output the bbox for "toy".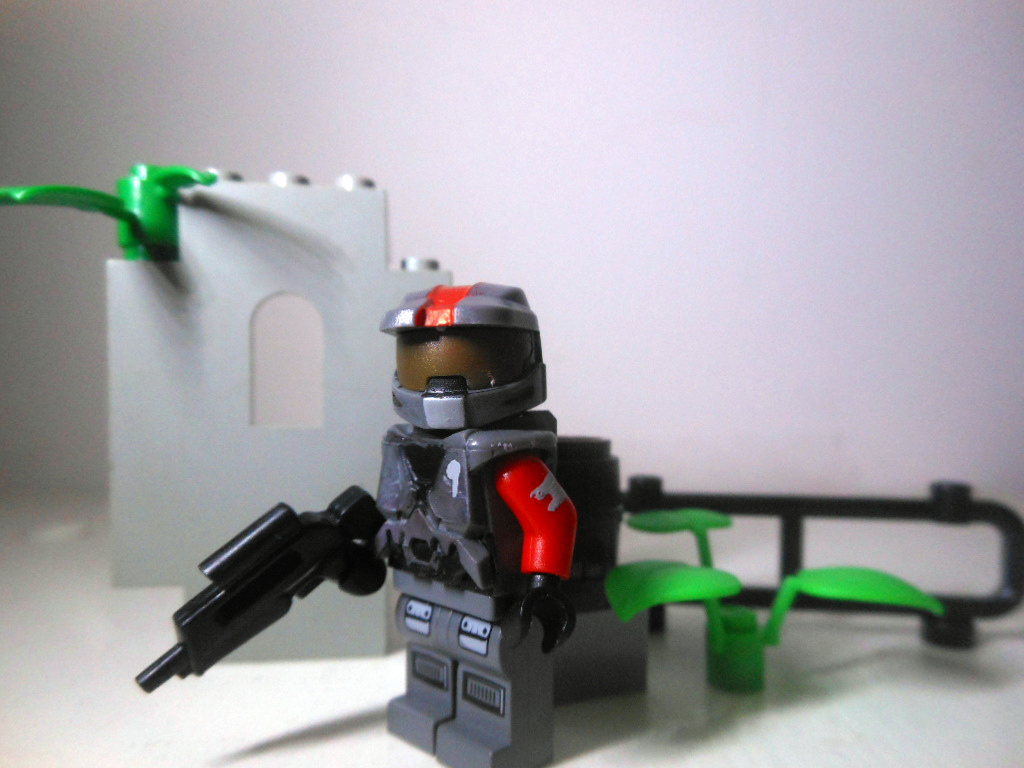
[604, 497, 946, 698].
